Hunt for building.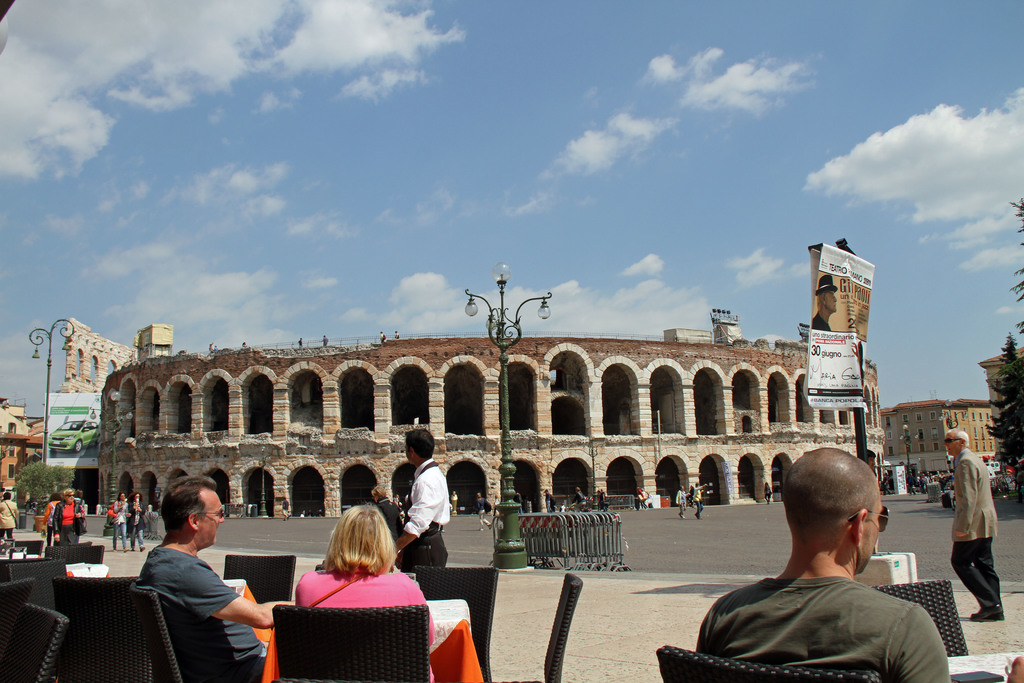
Hunted down at left=973, top=336, right=1023, bottom=466.
